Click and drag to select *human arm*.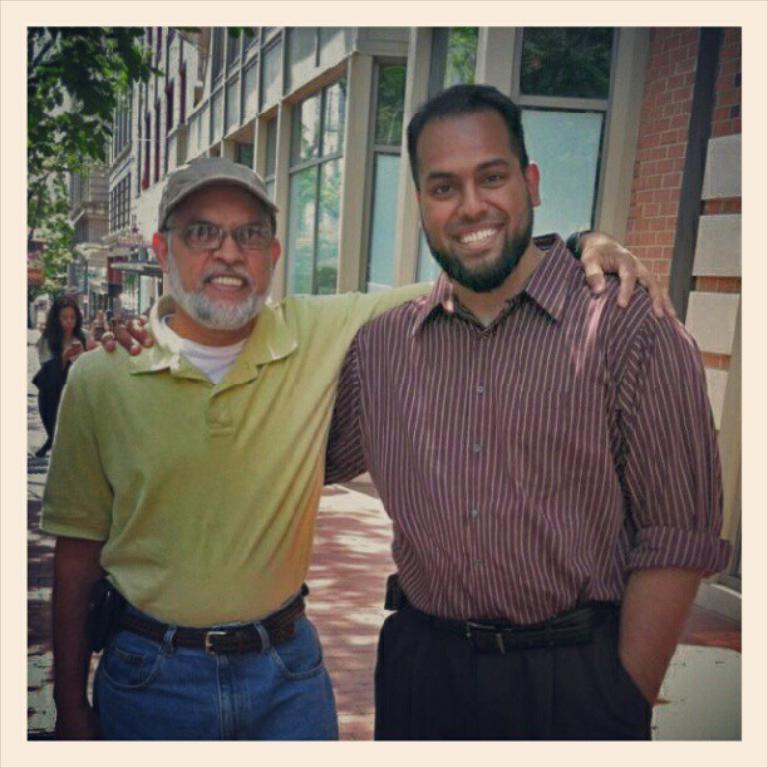
Selection: (28, 351, 133, 759).
